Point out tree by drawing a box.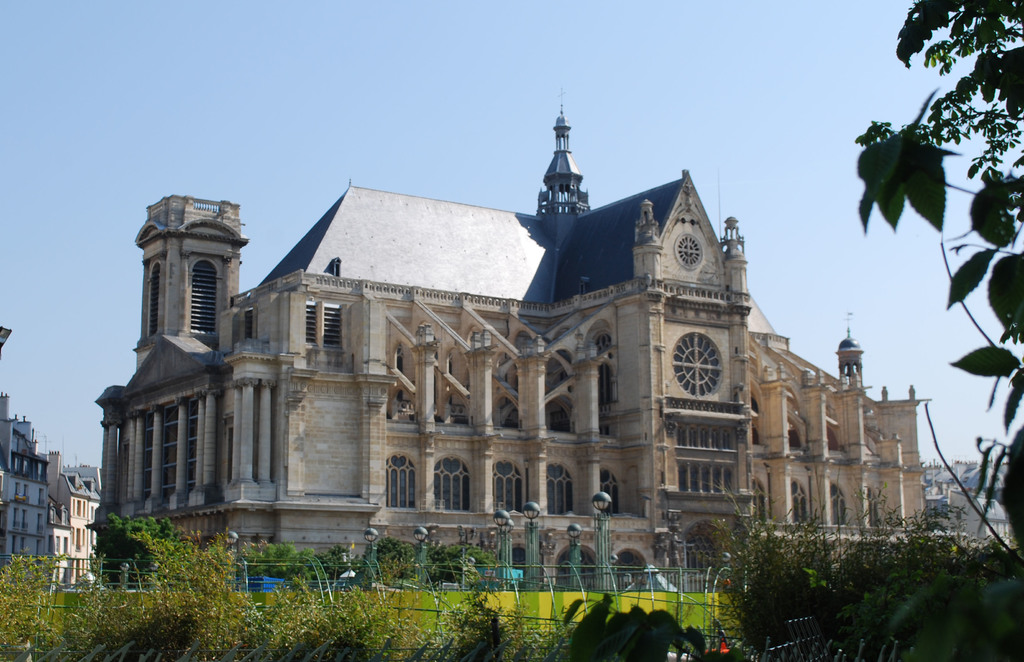
bbox(85, 512, 189, 590).
